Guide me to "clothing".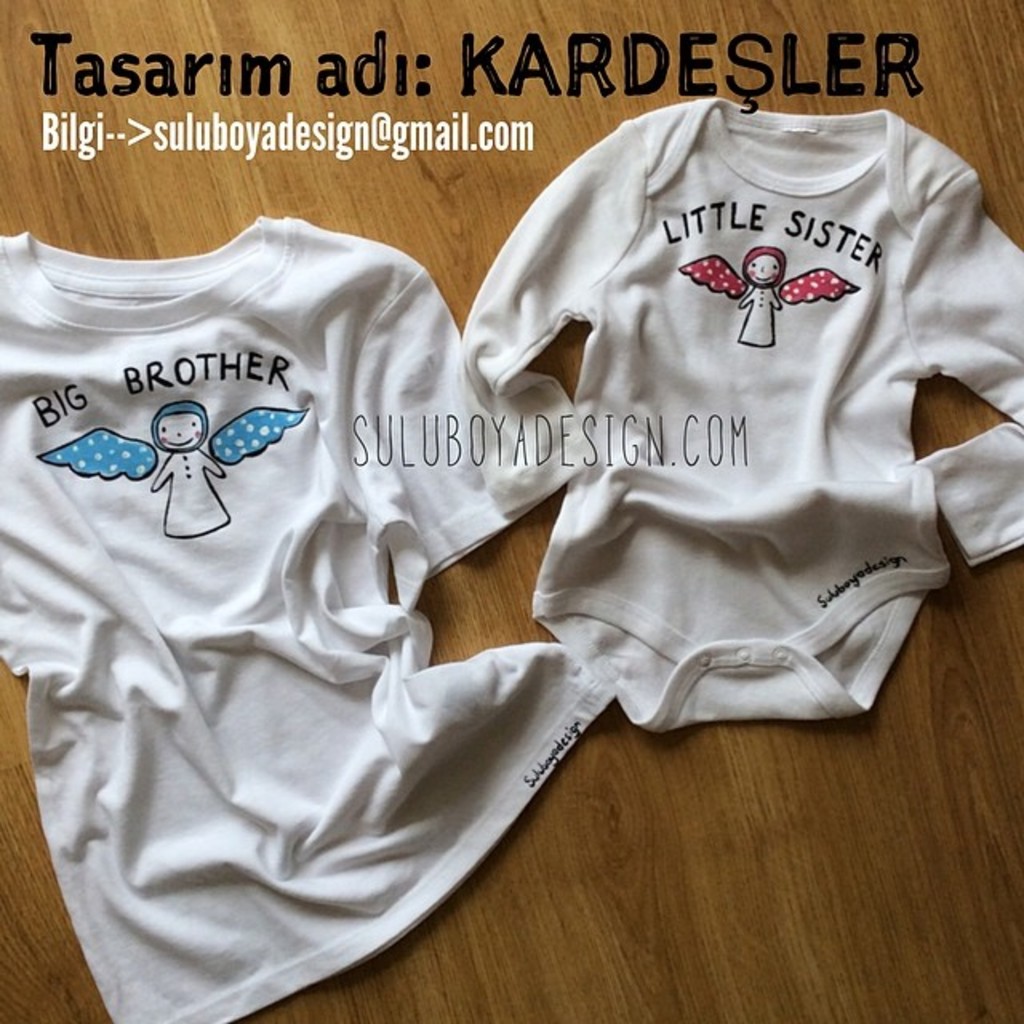
Guidance: [454,98,1022,733].
